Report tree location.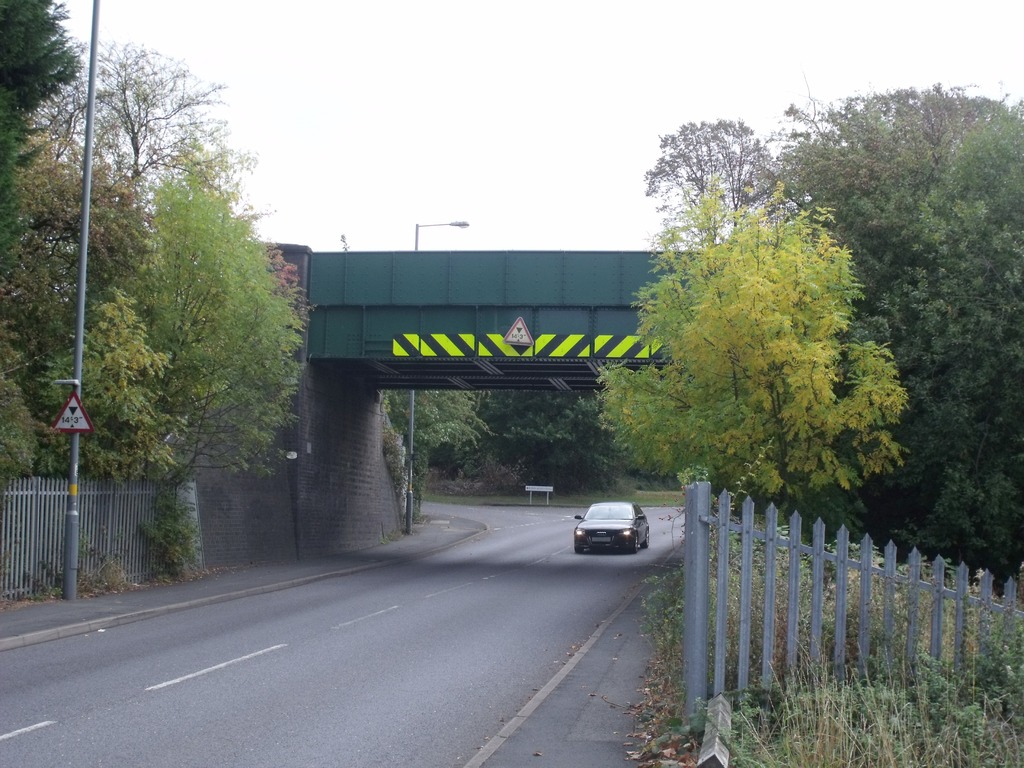
Report: left=647, top=118, right=771, bottom=228.
